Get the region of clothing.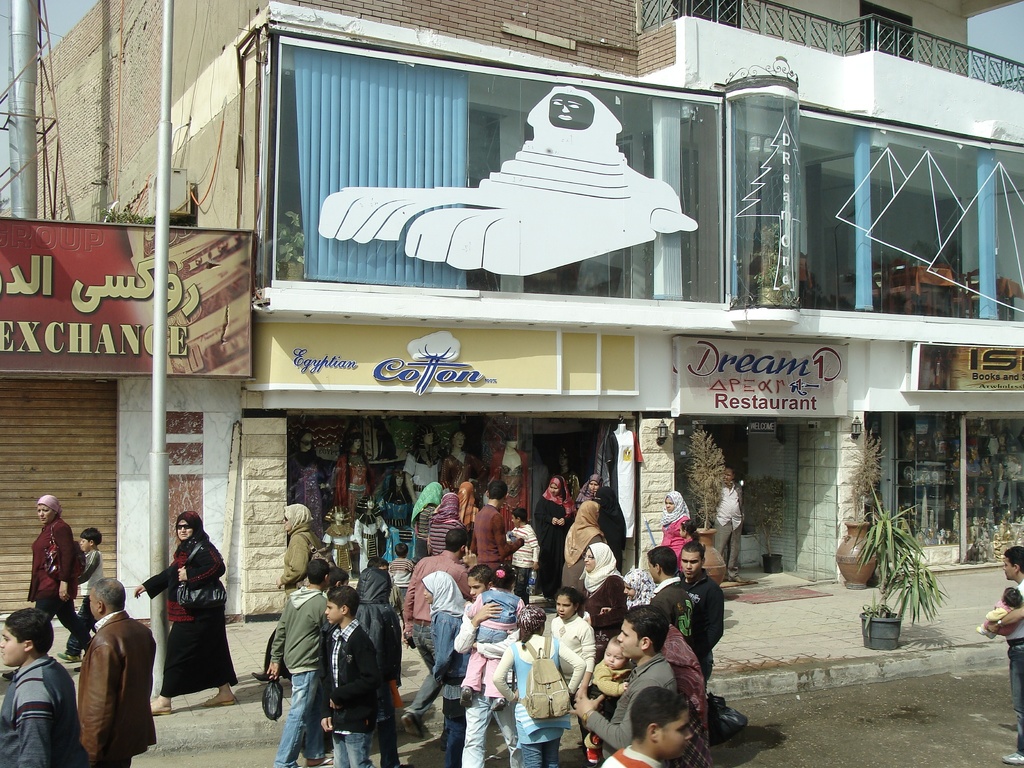
x1=712, y1=481, x2=744, y2=578.
